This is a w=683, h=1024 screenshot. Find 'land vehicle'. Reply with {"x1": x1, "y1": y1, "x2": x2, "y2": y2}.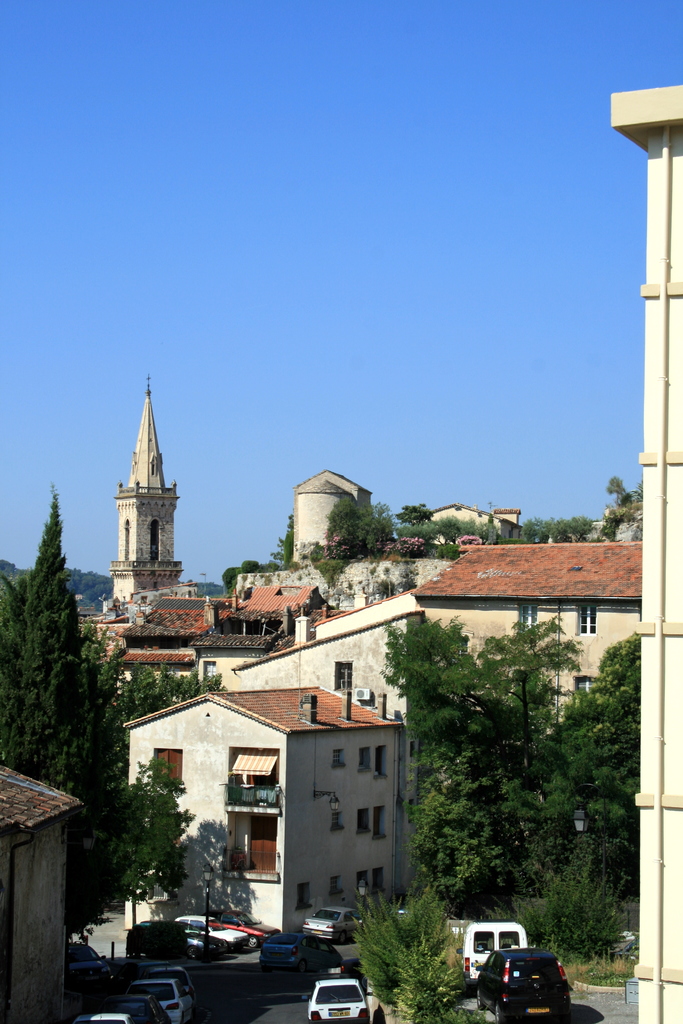
{"x1": 299, "y1": 975, "x2": 368, "y2": 1023}.
